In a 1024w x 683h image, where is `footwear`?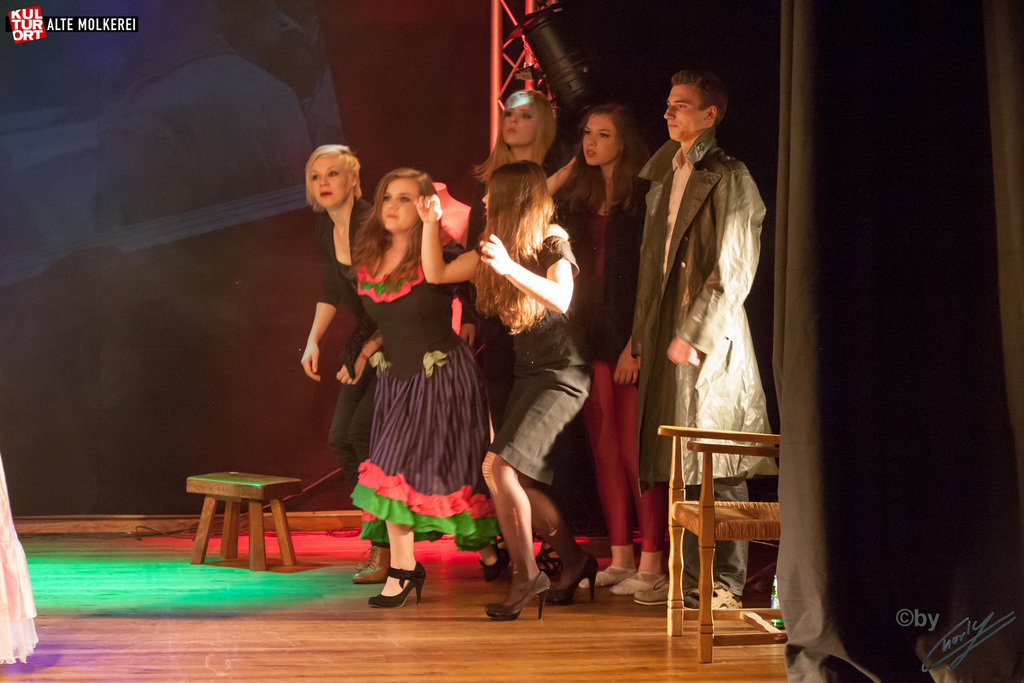
[x1=634, y1=569, x2=691, y2=606].
